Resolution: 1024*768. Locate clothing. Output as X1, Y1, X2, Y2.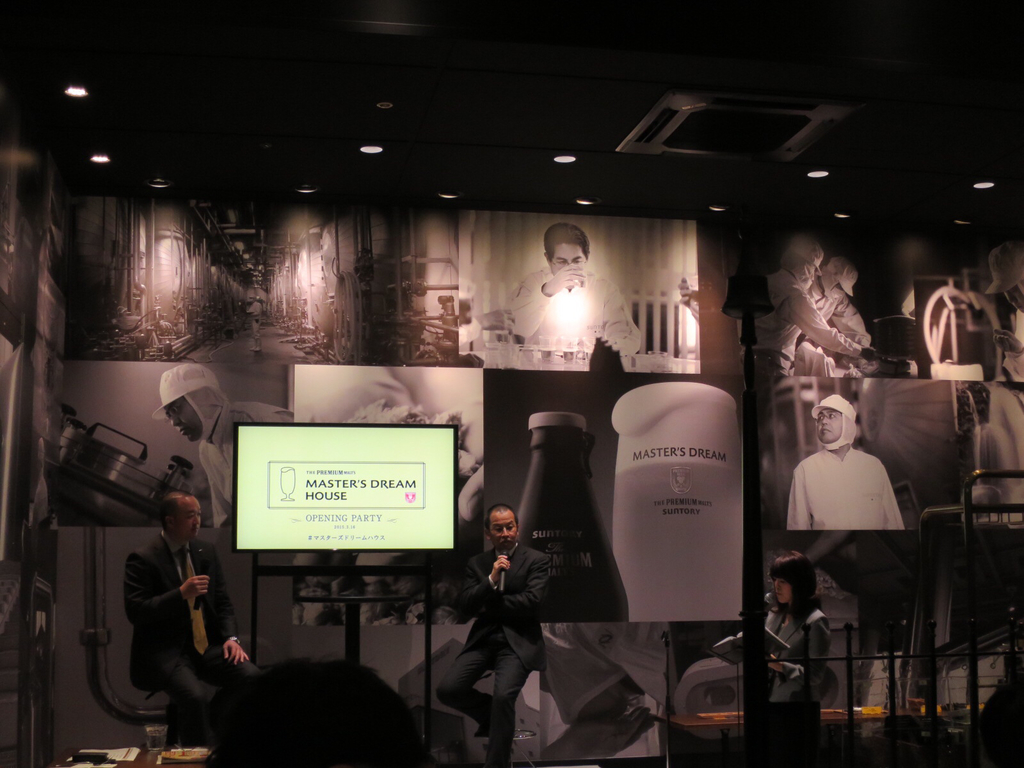
506, 270, 643, 352.
